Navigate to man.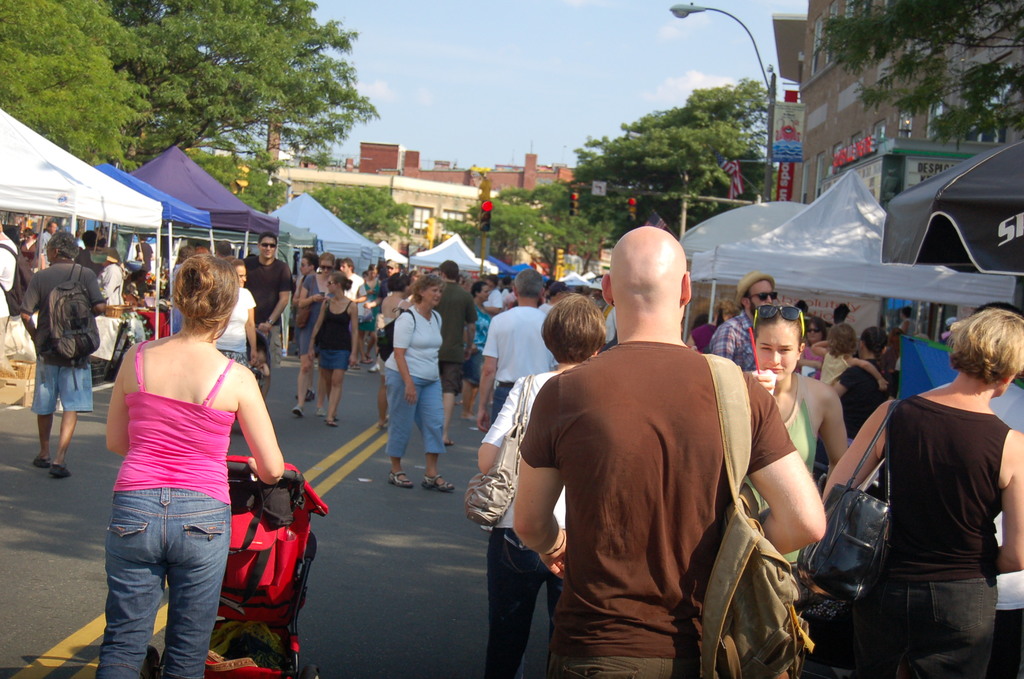
Navigation target: rect(431, 263, 473, 446).
